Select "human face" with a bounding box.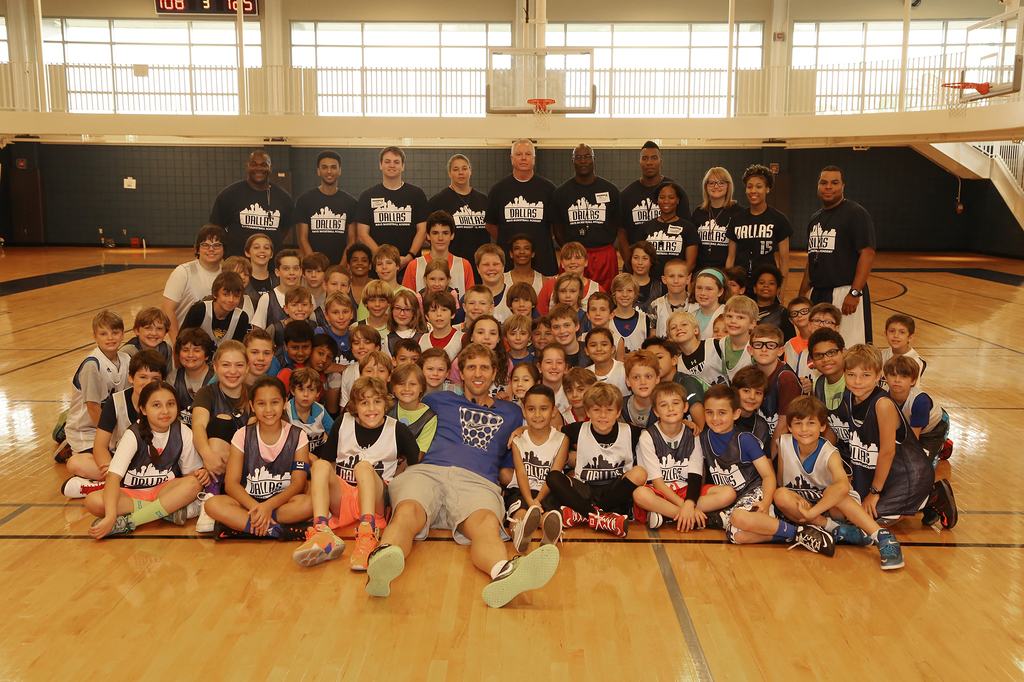
bbox=(431, 224, 451, 249).
